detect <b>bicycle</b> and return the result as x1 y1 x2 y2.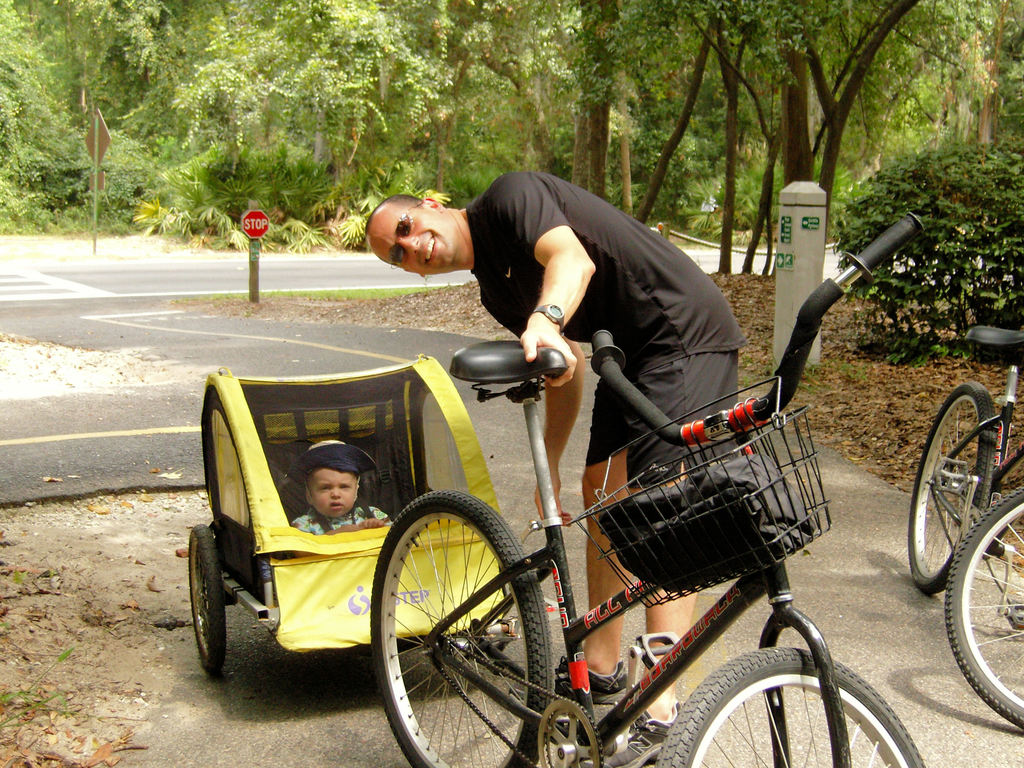
369 208 928 767.
